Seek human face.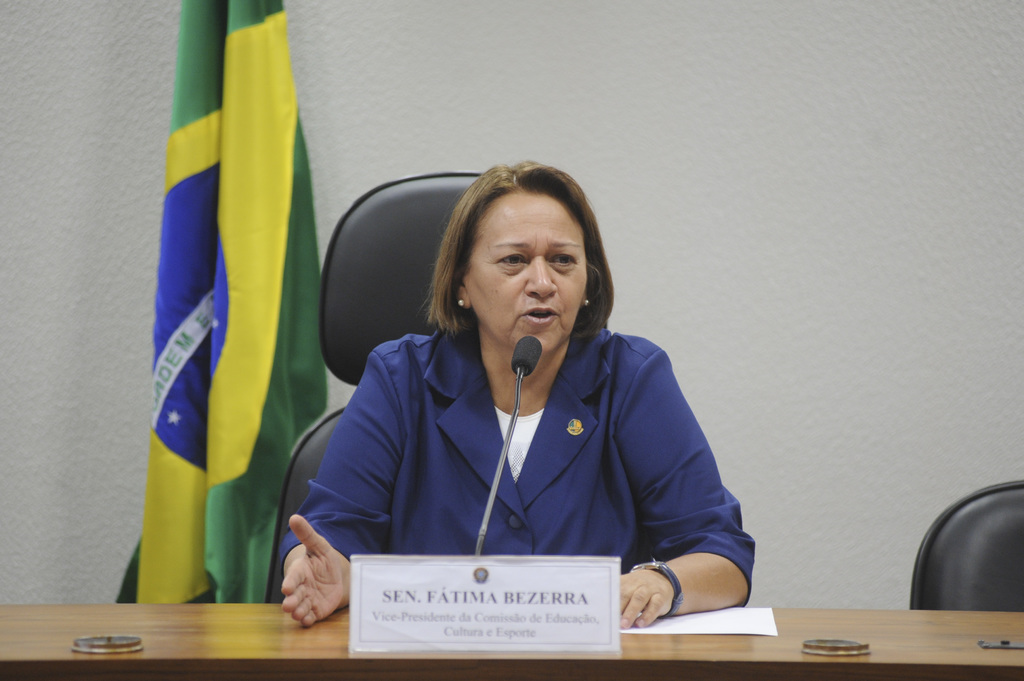
[x1=464, y1=192, x2=586, y2=355].
